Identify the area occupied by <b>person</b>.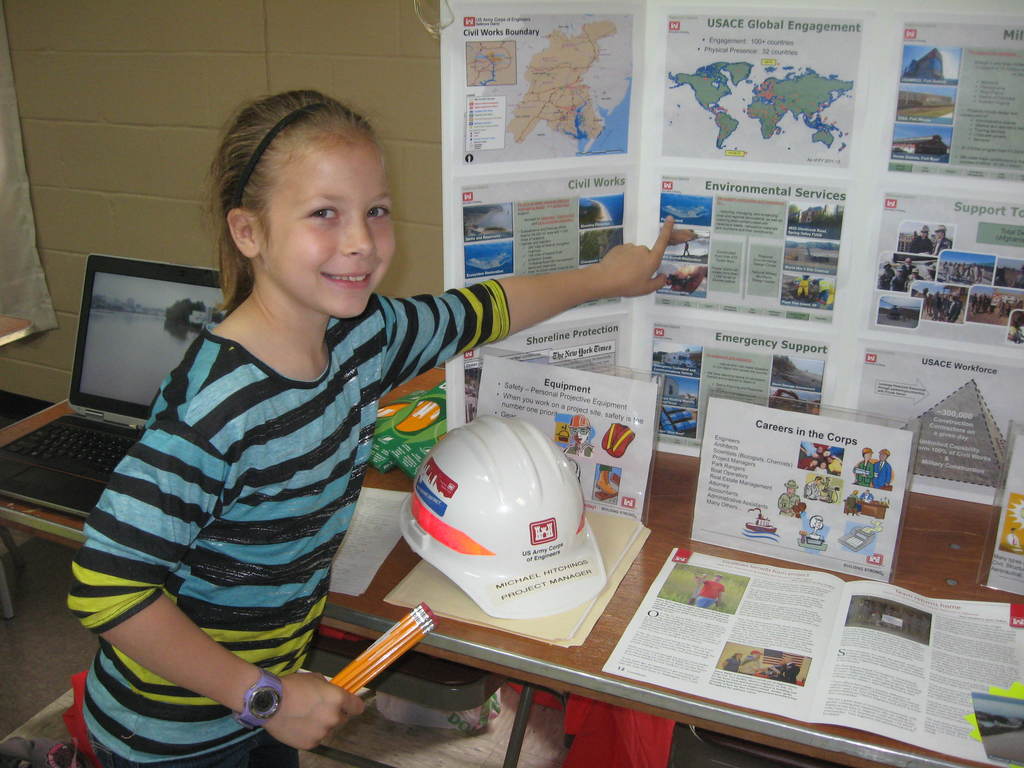
Area: bbox(693, 574, 724, 607).
